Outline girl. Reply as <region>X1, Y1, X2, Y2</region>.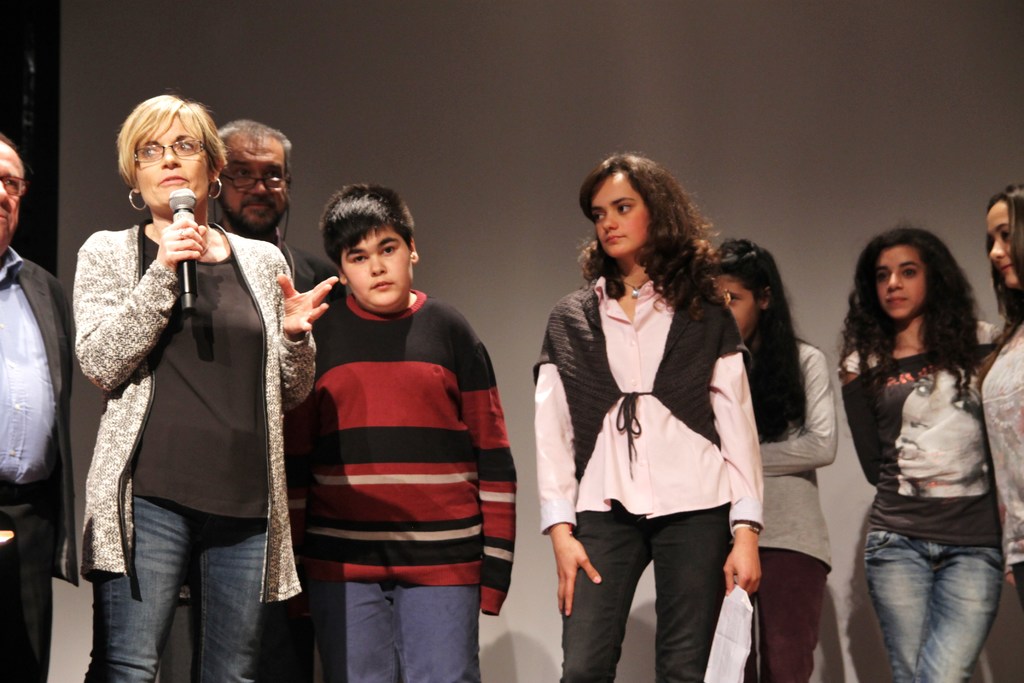
<region>712, 240, 828, 680</region>.
